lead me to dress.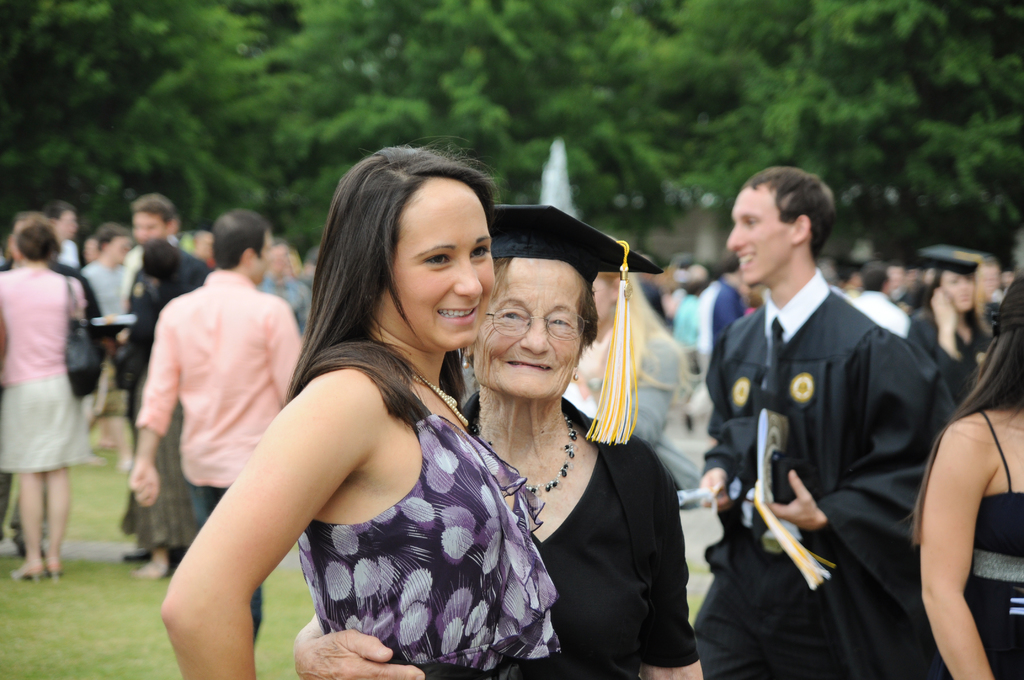
Lead to locate(931, 410, 1023, 679).
